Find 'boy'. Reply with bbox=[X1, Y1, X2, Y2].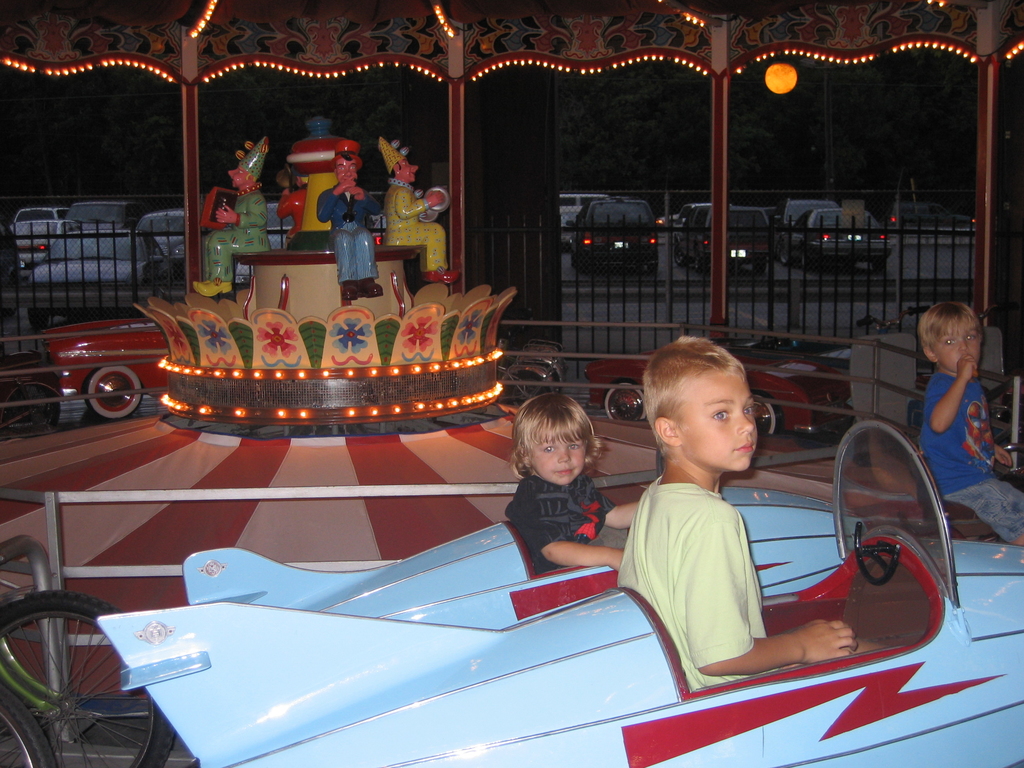
bbox=[503, 388, 640, 566].
